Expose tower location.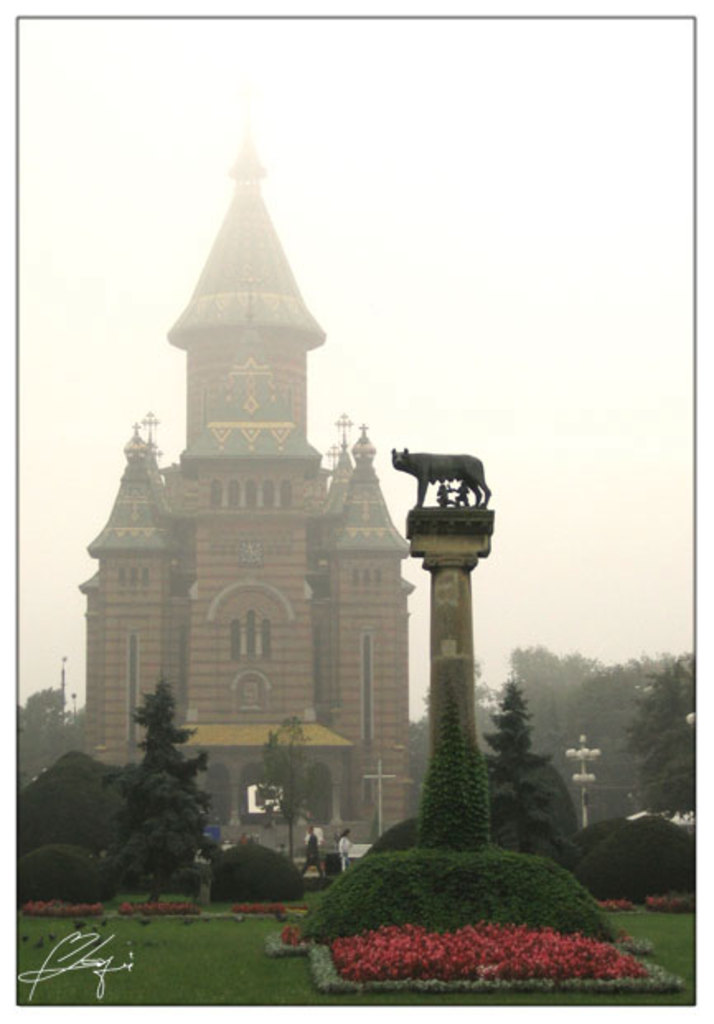
Exposed at locate(389, 450, 498, 844).
